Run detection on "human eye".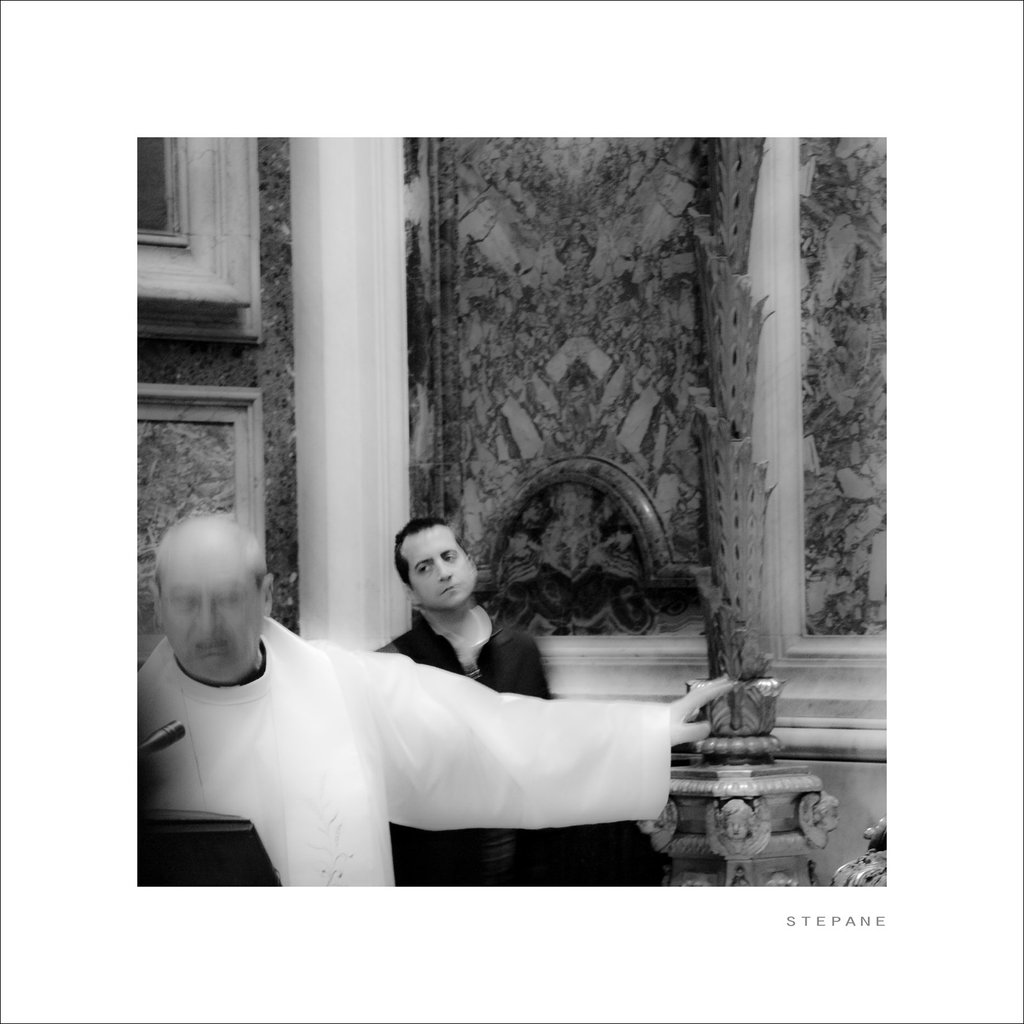
Result: left=443, top=554, right=454, bottom=564.
